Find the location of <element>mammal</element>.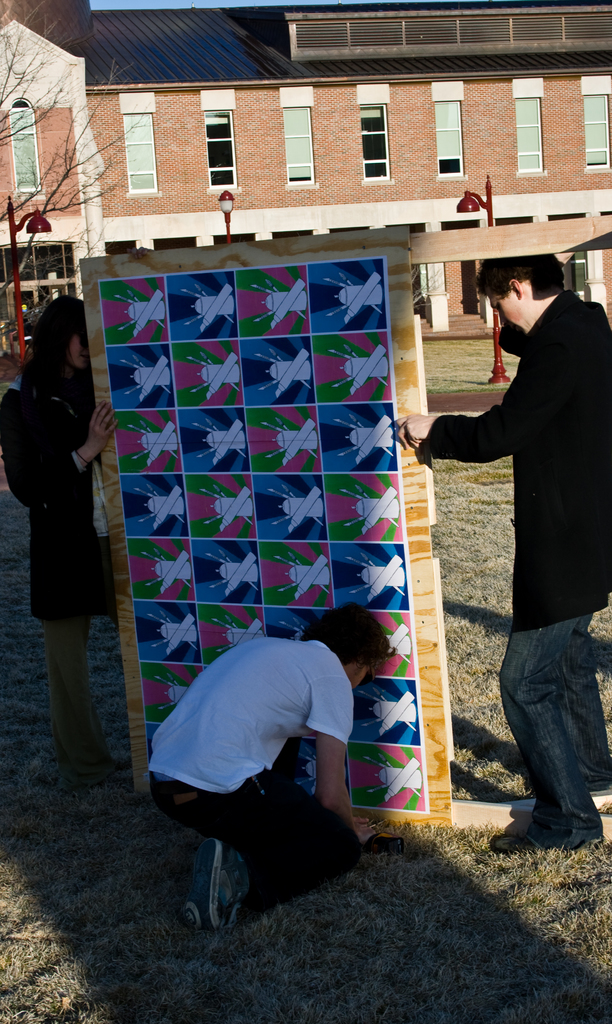
Location: Rect(0, 295, 117, 785).
